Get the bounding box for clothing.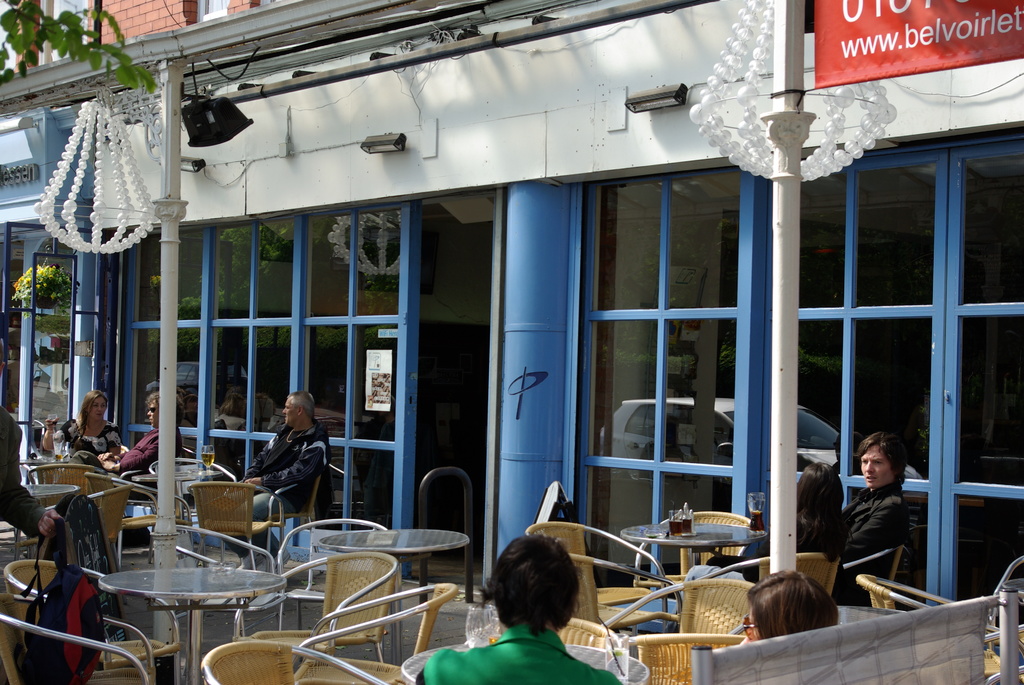
x1=0, y1=405, x2=42, y2=535.
